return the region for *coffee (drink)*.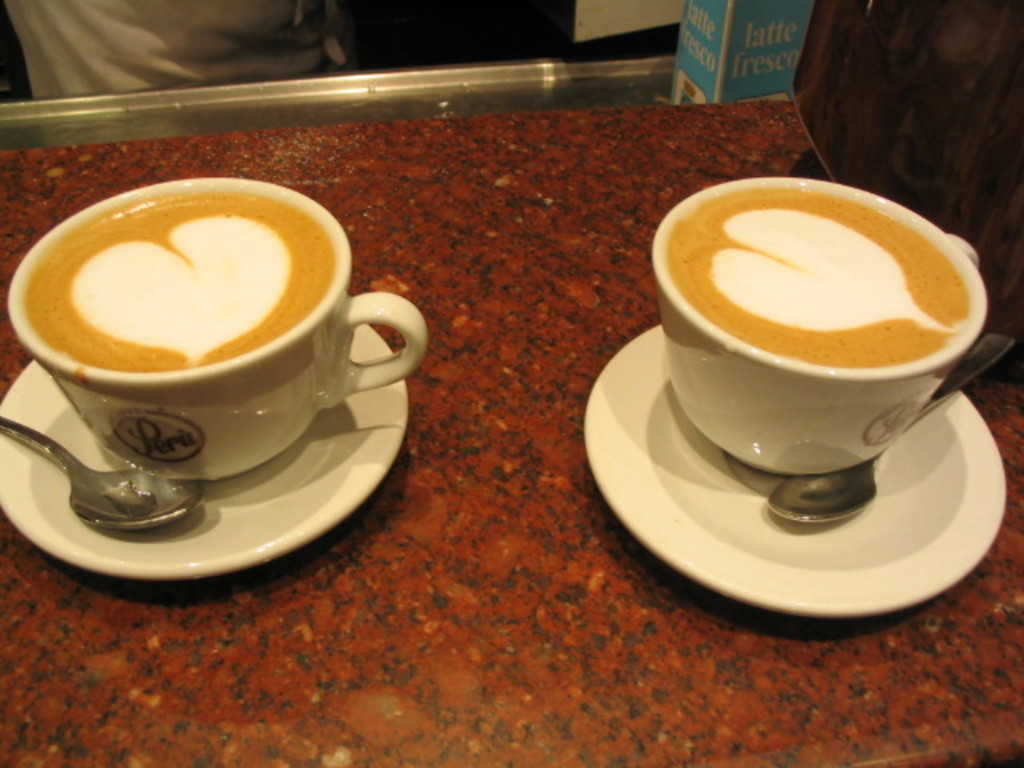
bbox=(24, 192, 341, 376).
